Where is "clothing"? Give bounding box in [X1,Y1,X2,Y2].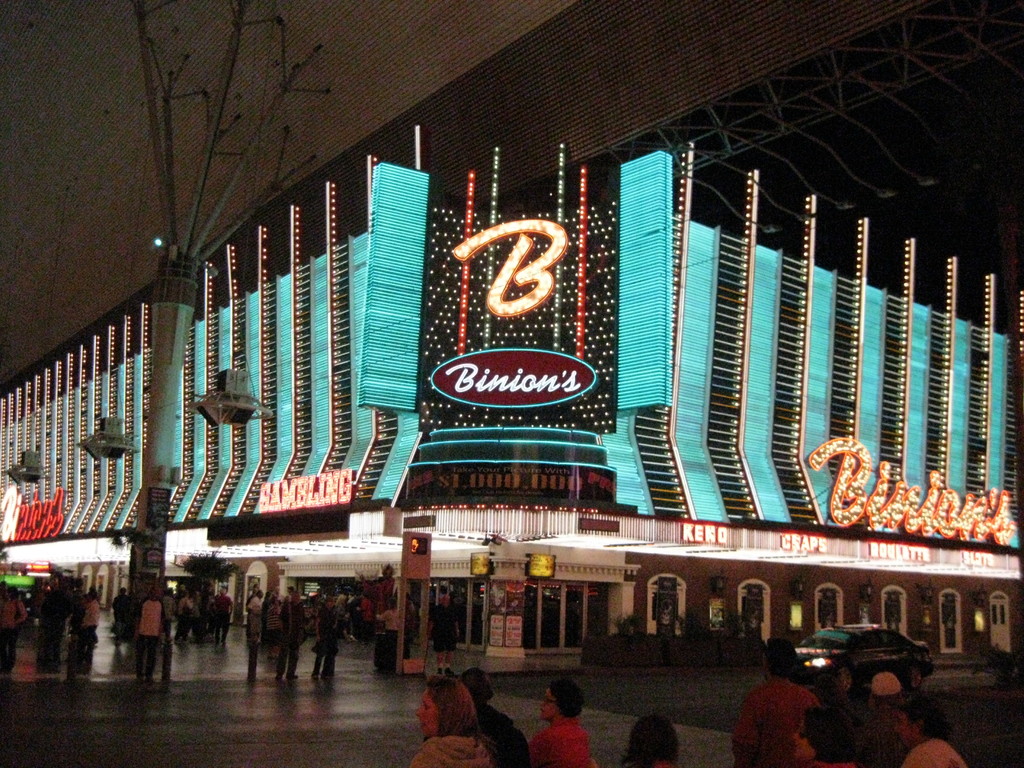
[0,596,29,664].
